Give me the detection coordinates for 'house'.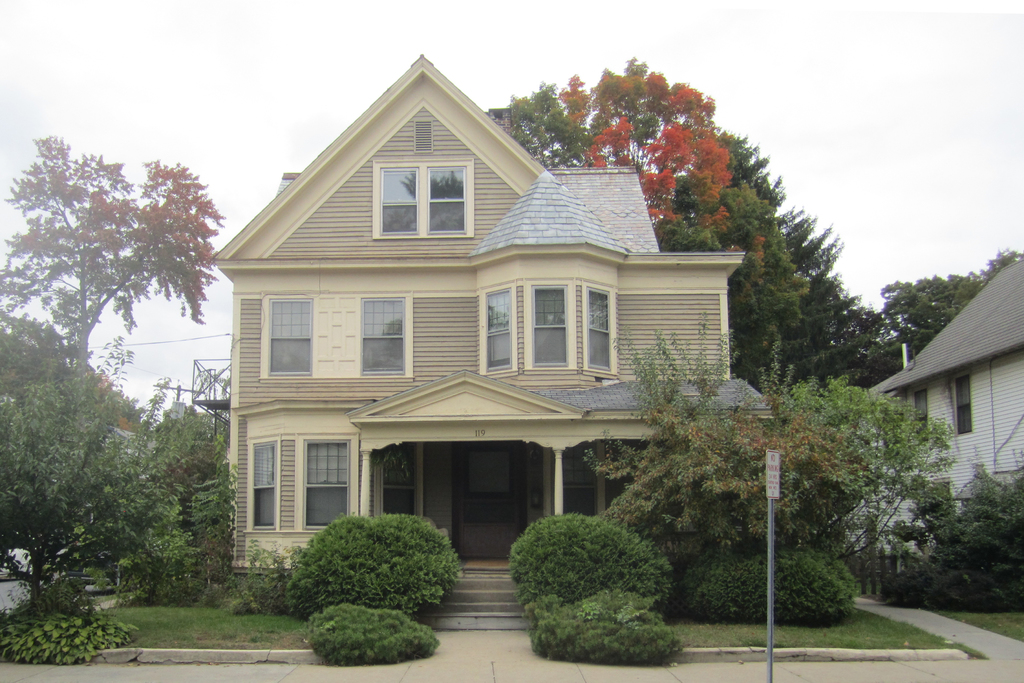
211, 51, 778, 634.
